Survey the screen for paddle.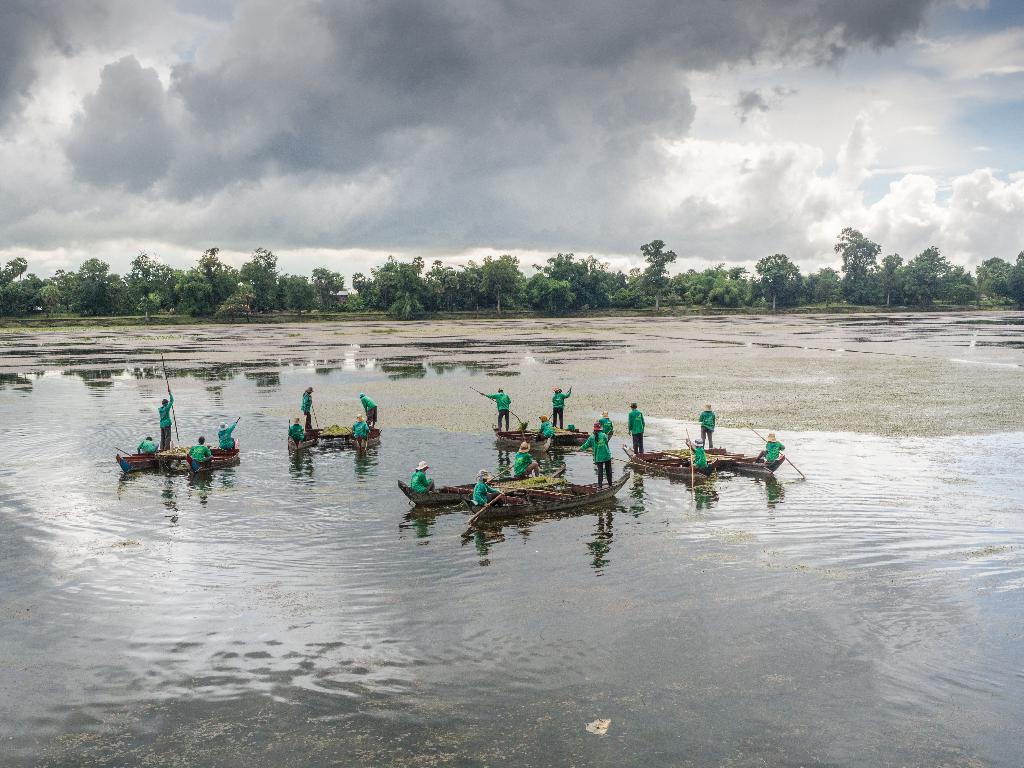
Survey found: locate(583, 450, 652, 470).
